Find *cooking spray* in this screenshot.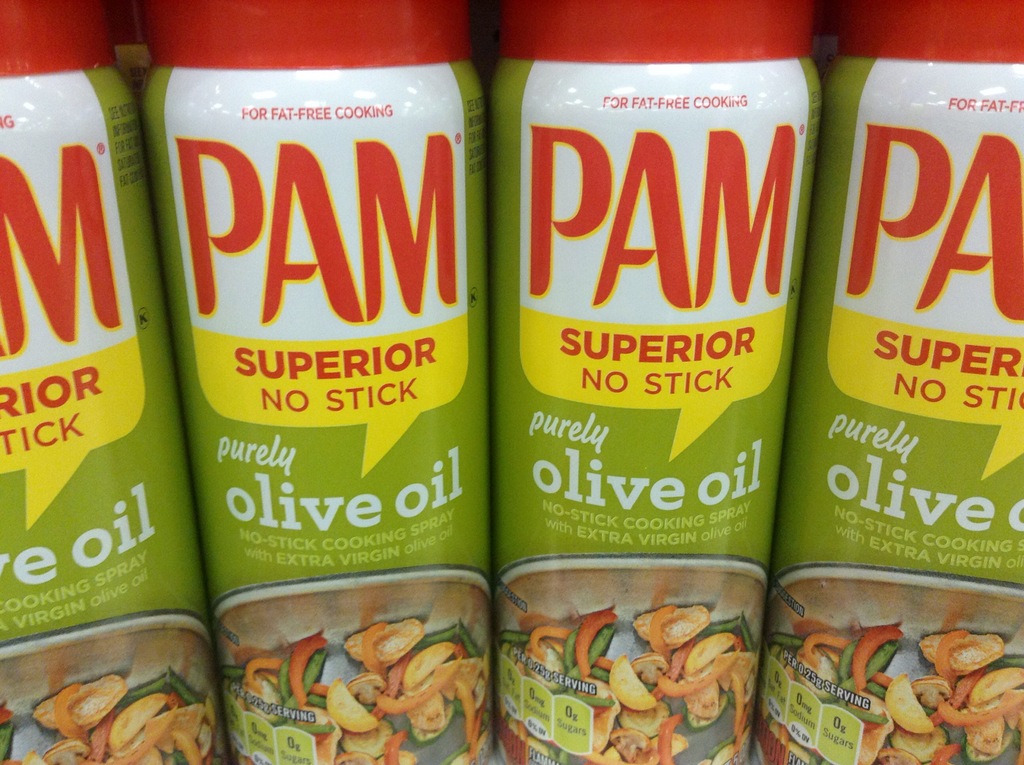
The bounding box for *cooking spray* is region(132, 1, 493, 763).
